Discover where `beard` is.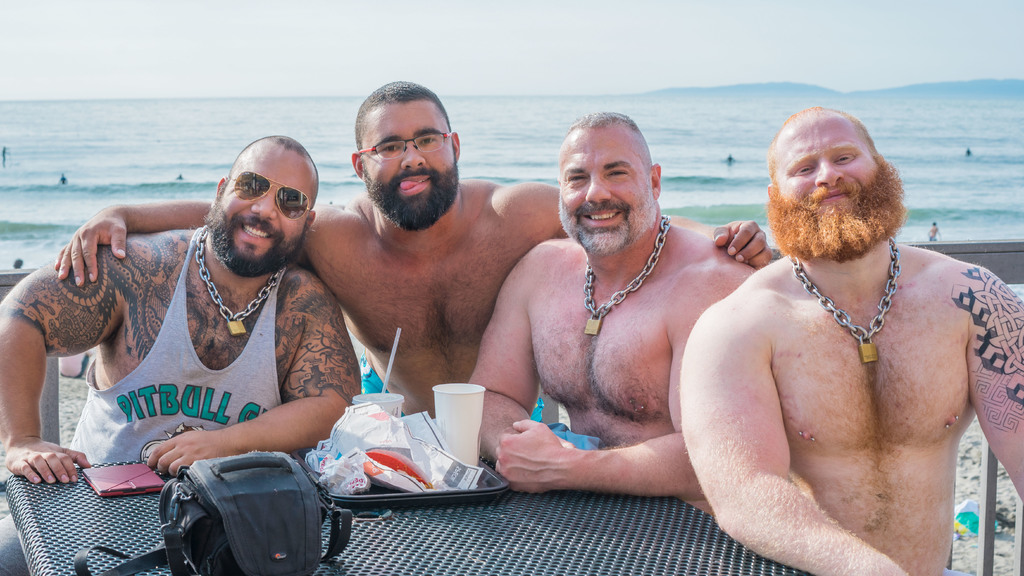
Discovered at x1=560, y1=200, x2=653, y2=253.
